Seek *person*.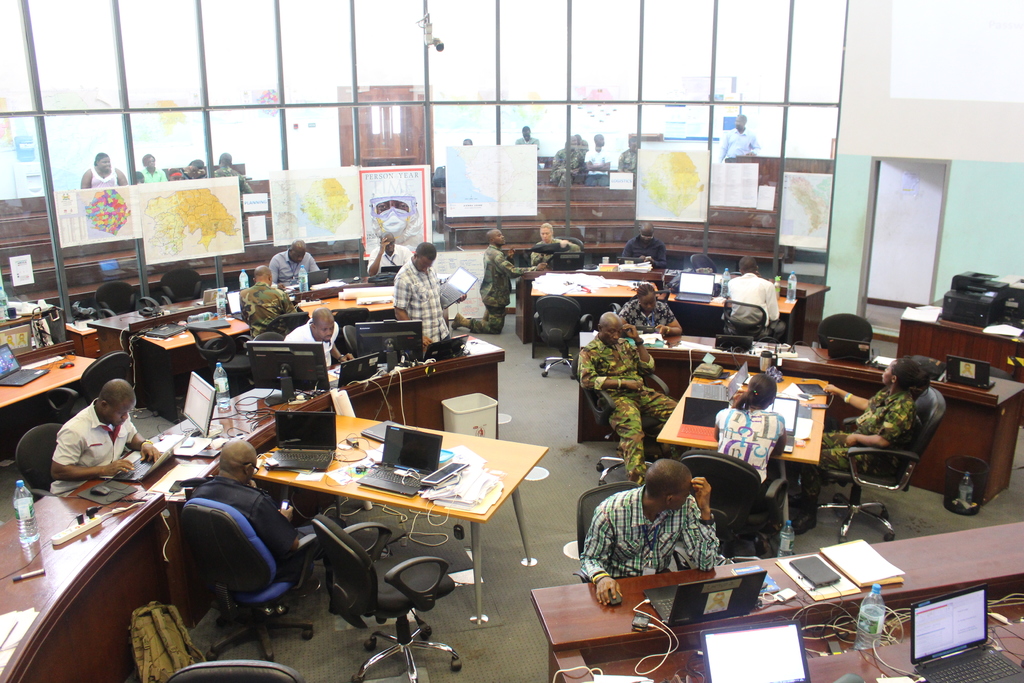
pyautogui.locateOnScreen(461, 137, 476, 147).
